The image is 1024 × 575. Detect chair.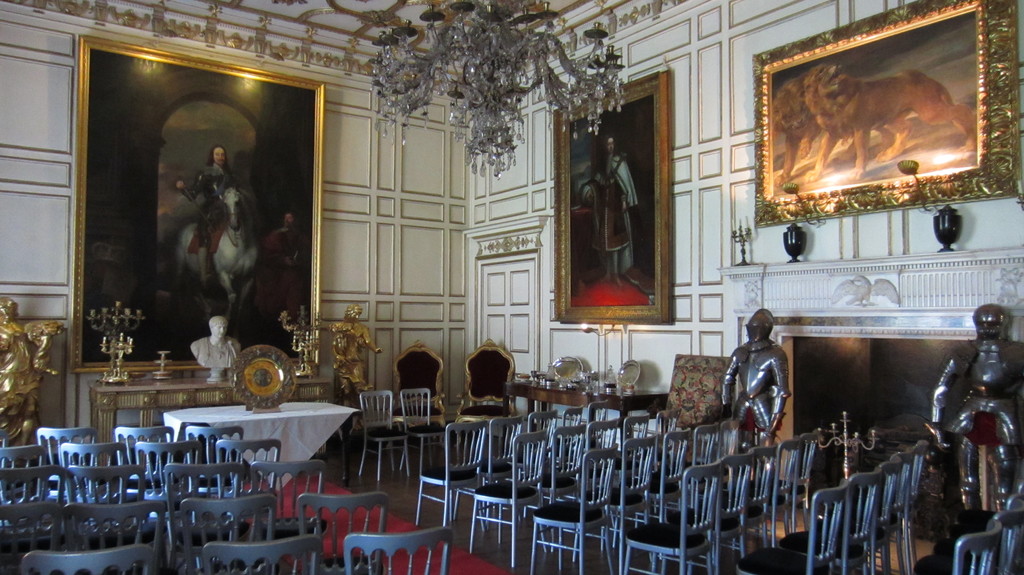
Detection: [x1=950, y1=524, x2=1001, y2=574].
